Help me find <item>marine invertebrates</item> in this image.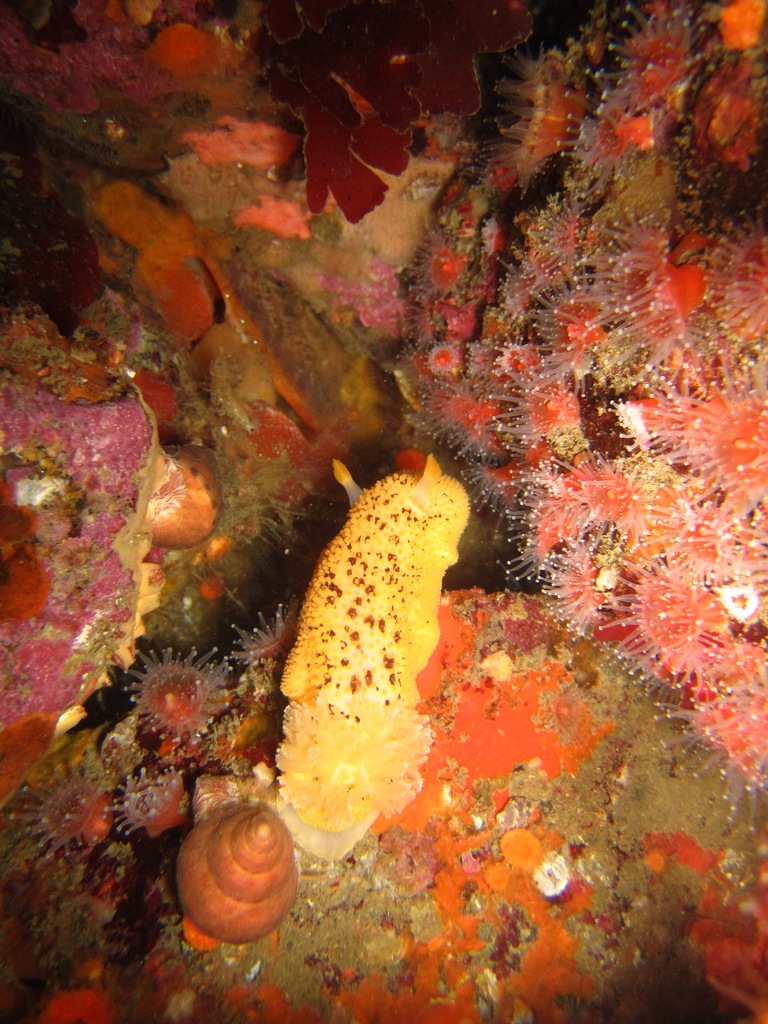
Found it: 429/189/497/239.
